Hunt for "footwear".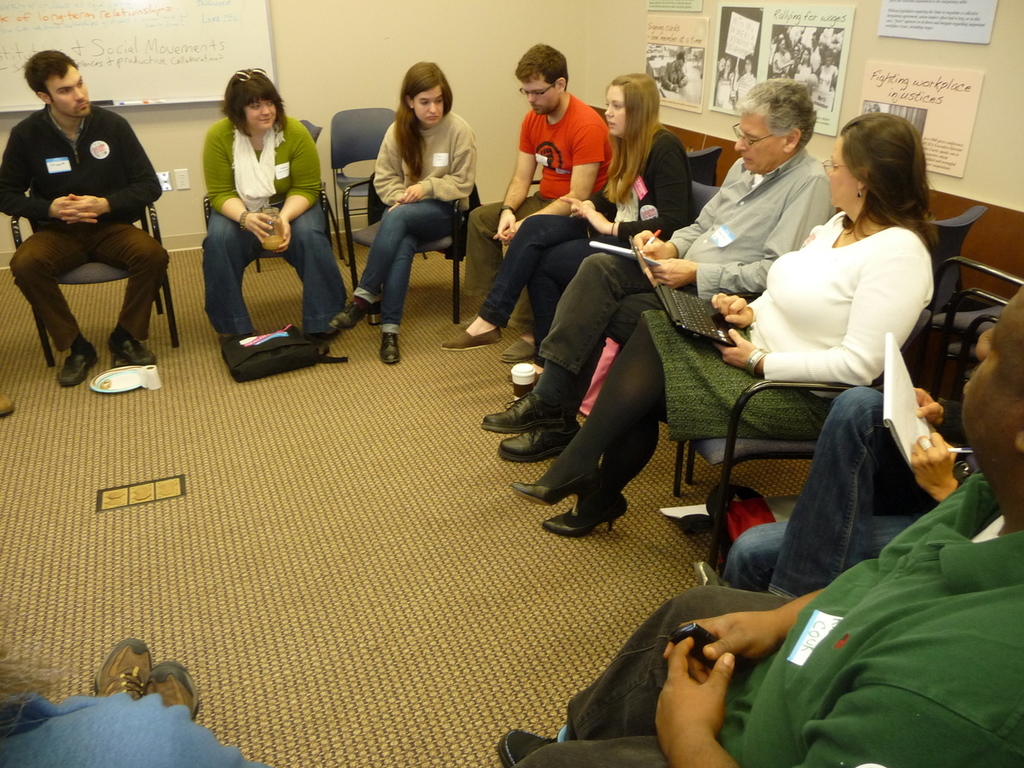
Hunted down at [53, 344, 106, 392].
